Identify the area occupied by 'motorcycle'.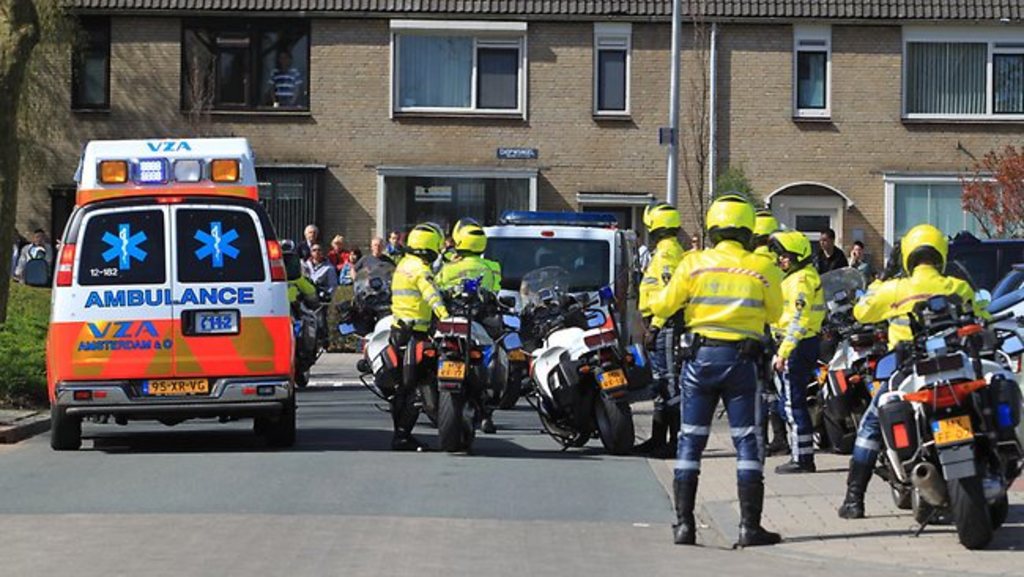
Area: [x1=827, y1=296, x2=1022, y2=552].
